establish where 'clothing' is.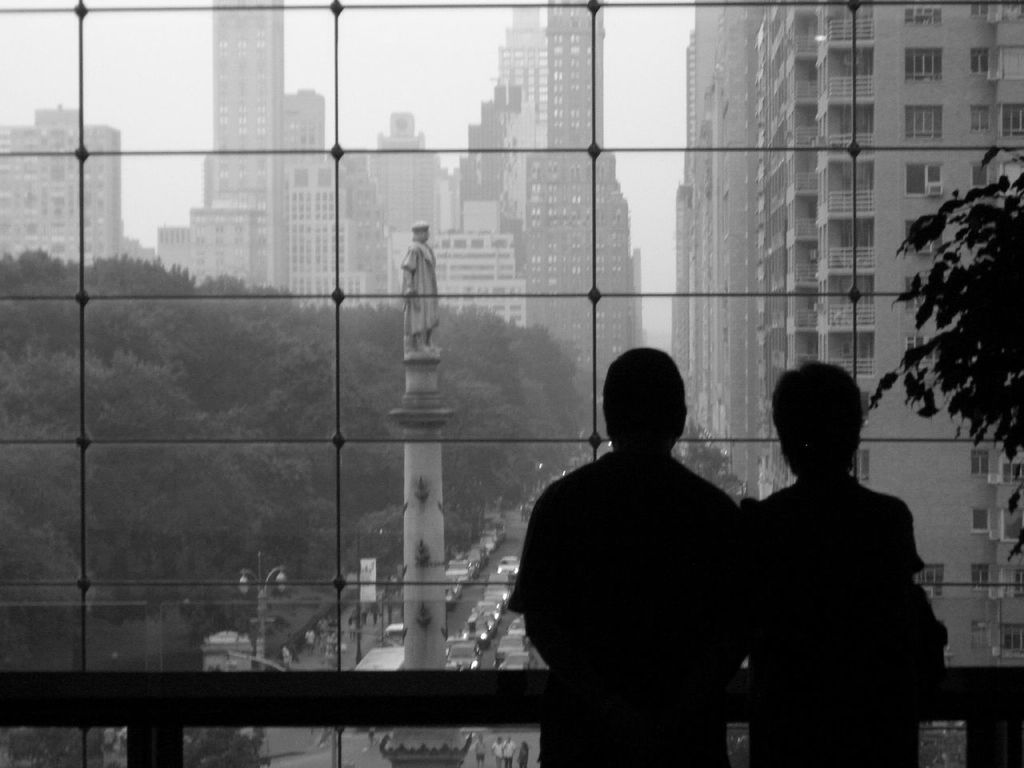
Established at [746, 474, 922, 767].
